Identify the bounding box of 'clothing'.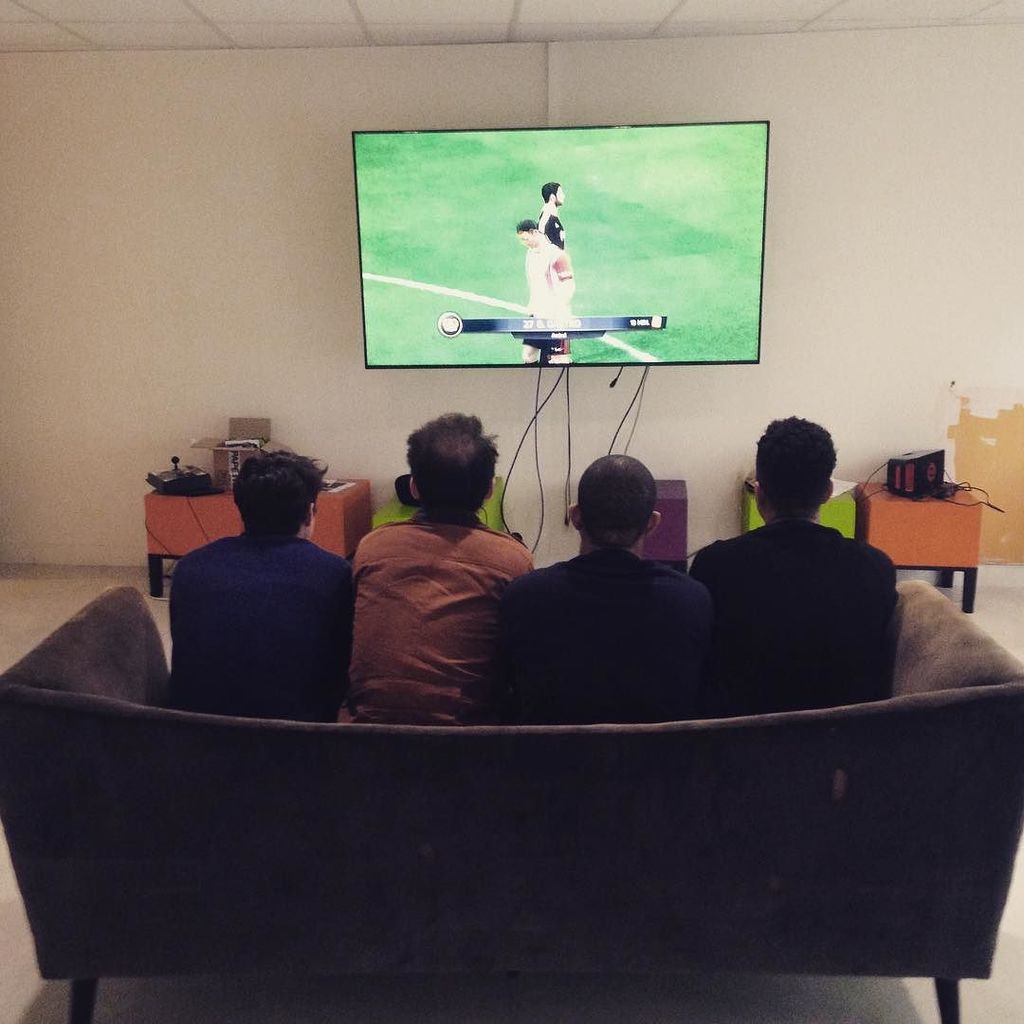
485,545,704,721.
